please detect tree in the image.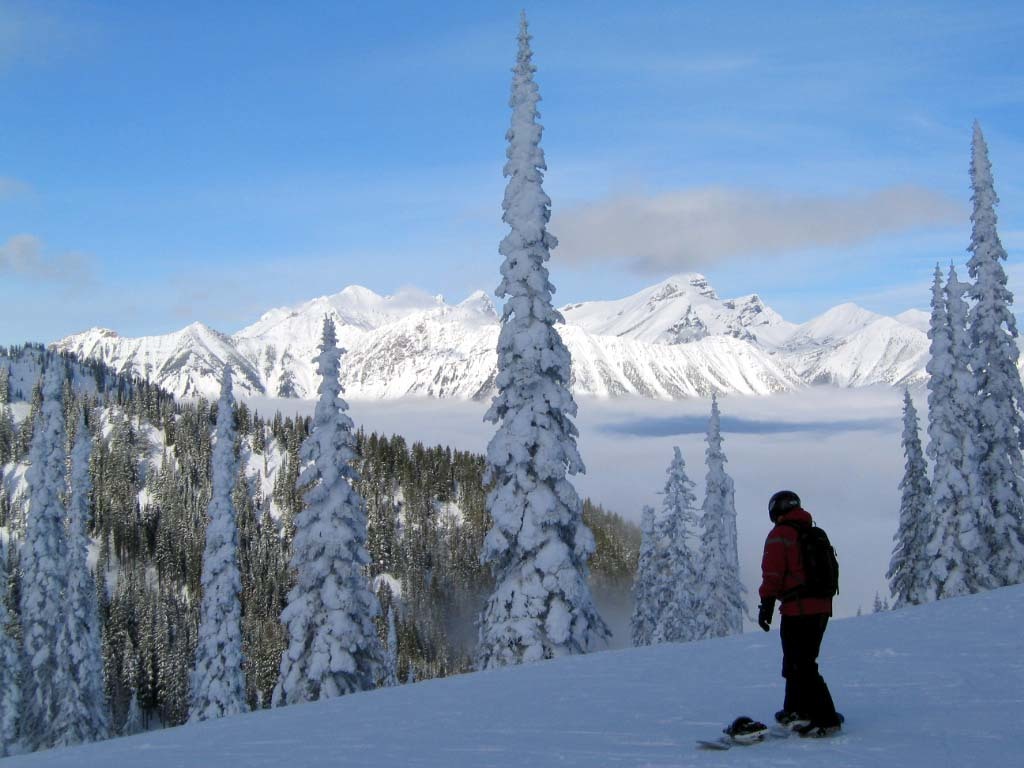
l=697, t=396, r=740, b=638.
